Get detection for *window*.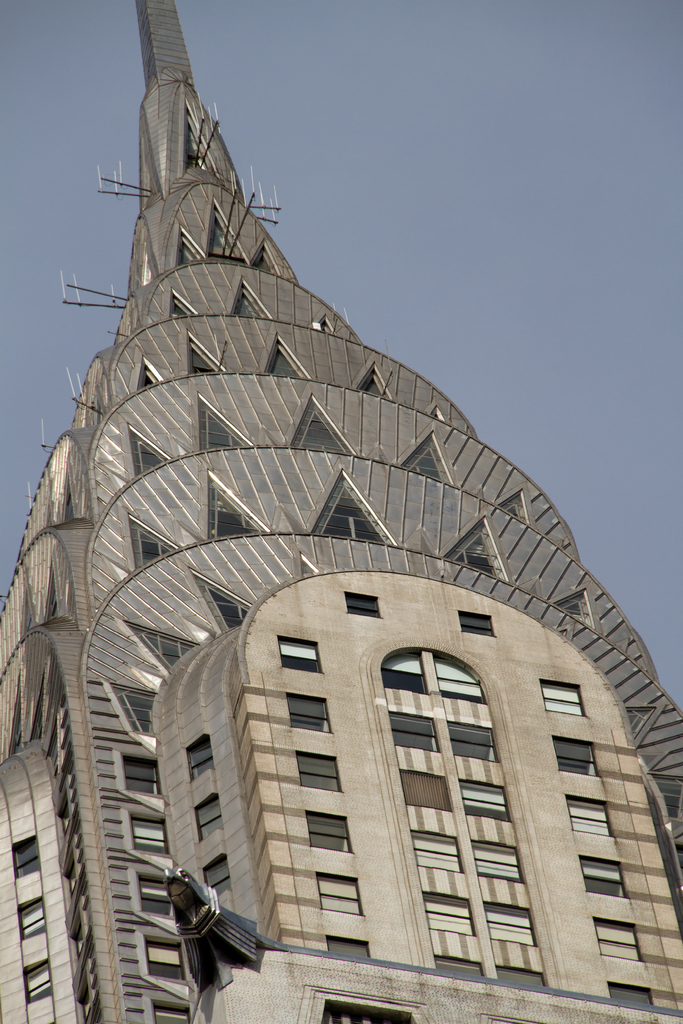
Detection: 568/791/616/835.
